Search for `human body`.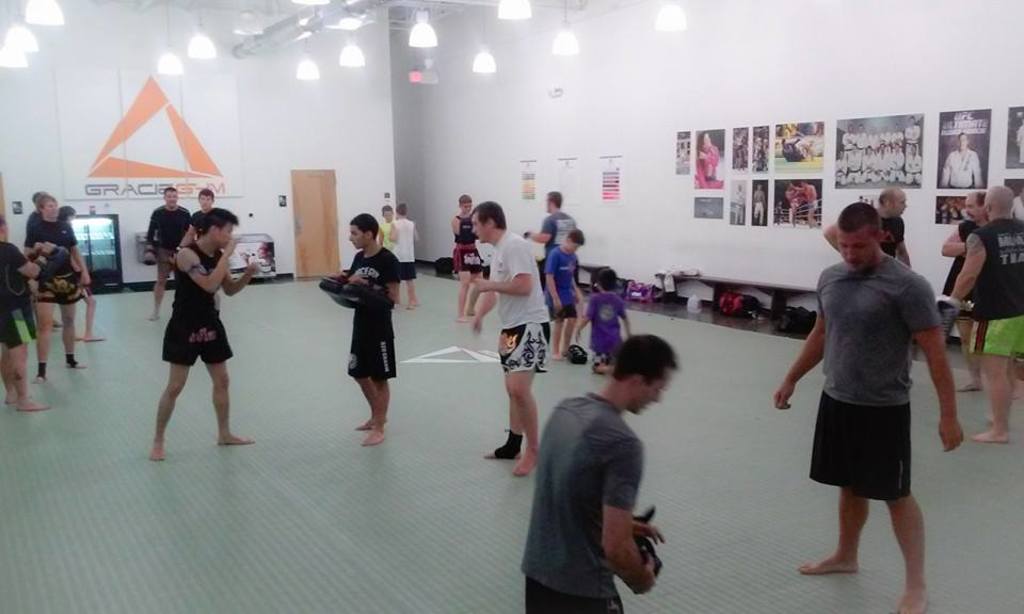
Found at select_region(478, 232, 549, 473).
